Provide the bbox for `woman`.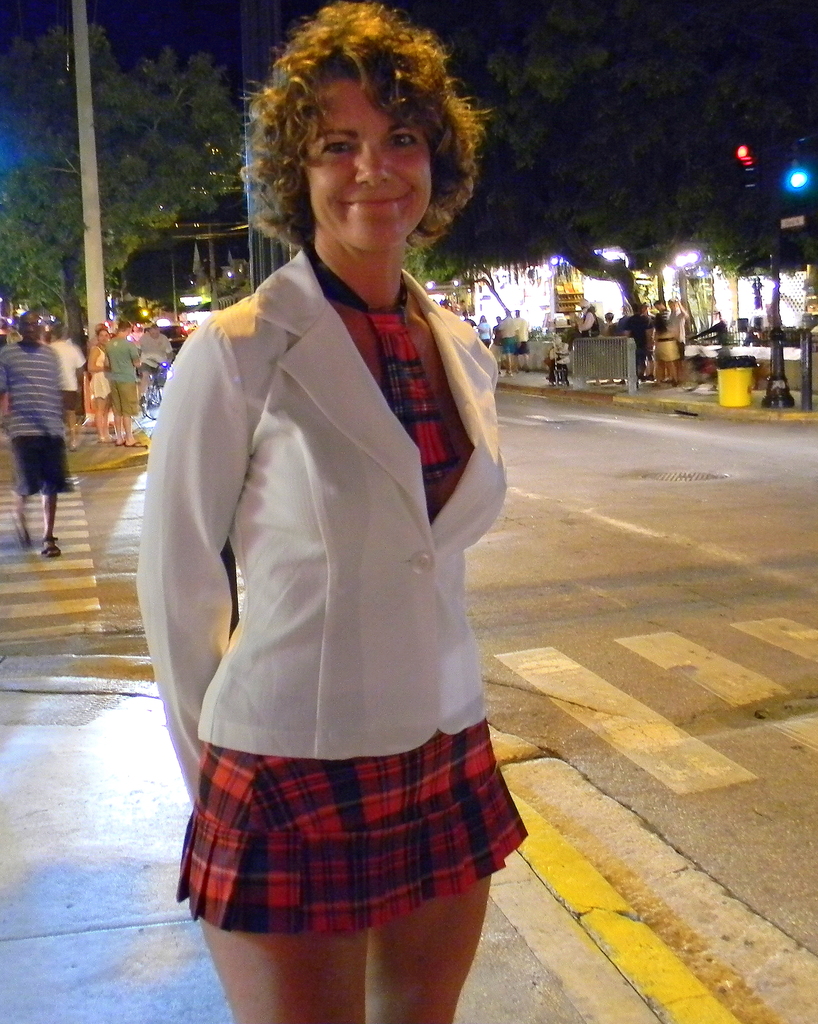
bbox=(128, 30, 545, 1023).
